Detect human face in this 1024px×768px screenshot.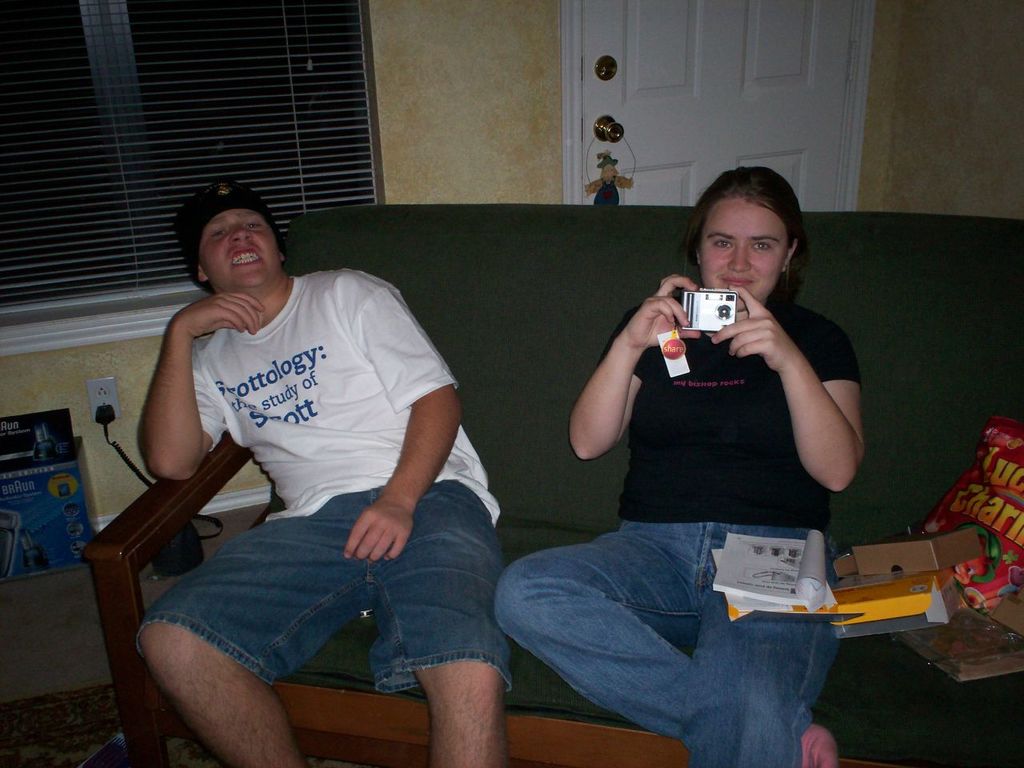
Detection: [698,198,786,314].
